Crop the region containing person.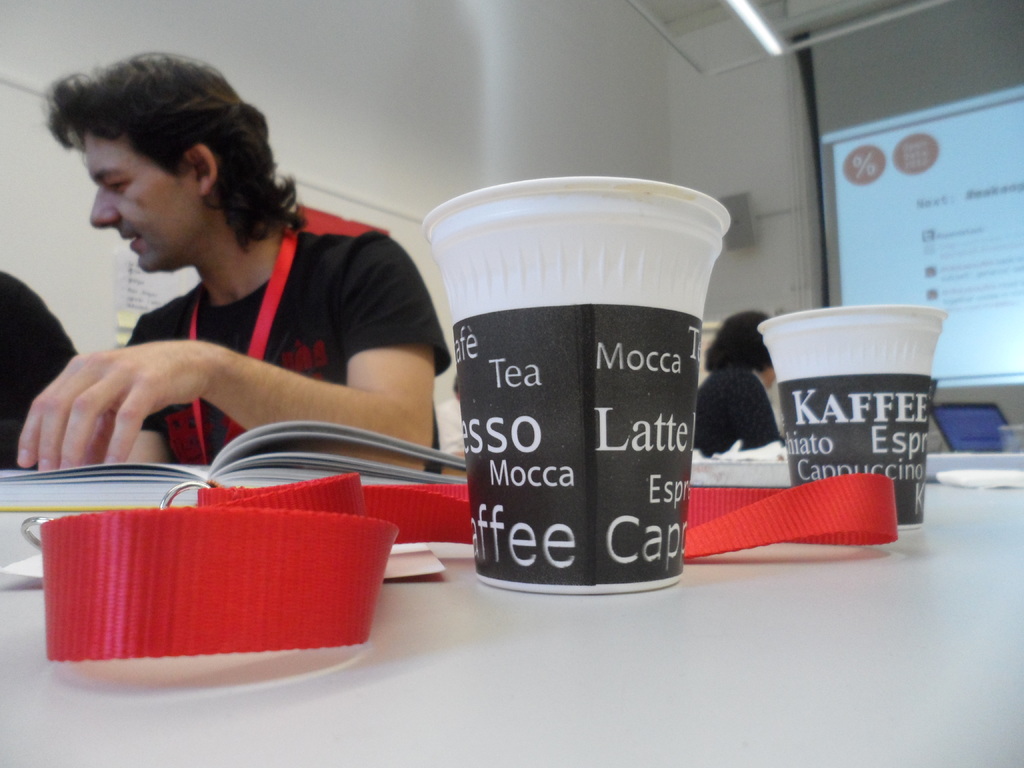
Crop region: [694, 308, 779, 459].
